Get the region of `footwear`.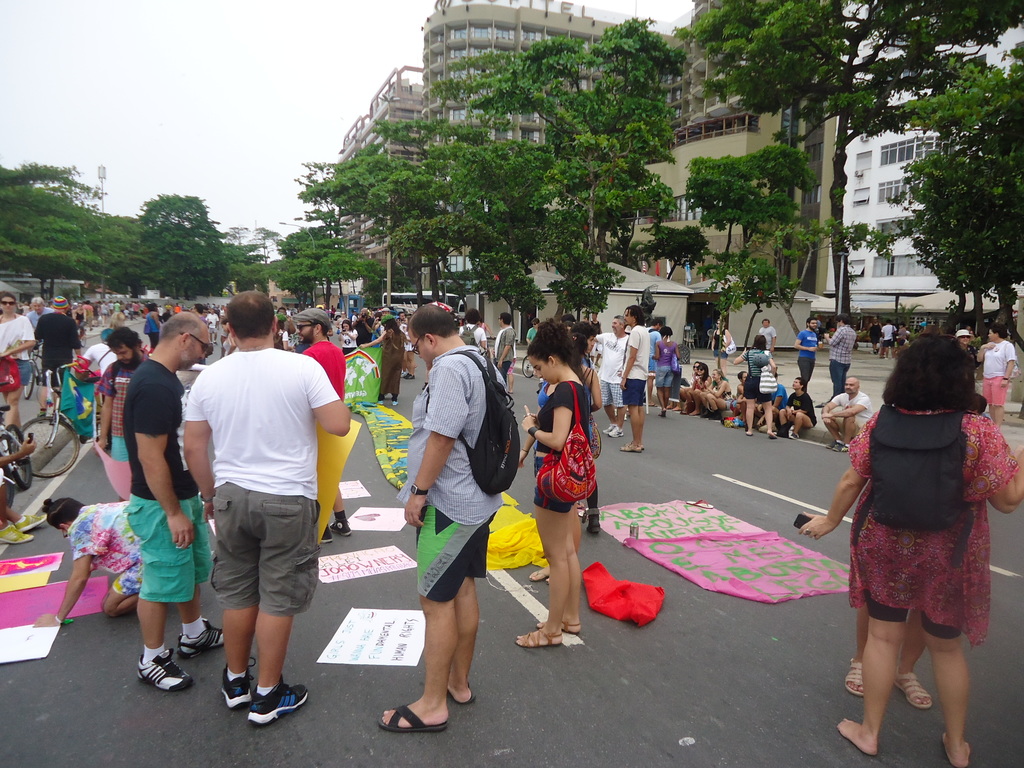
[545,574,547,580].
